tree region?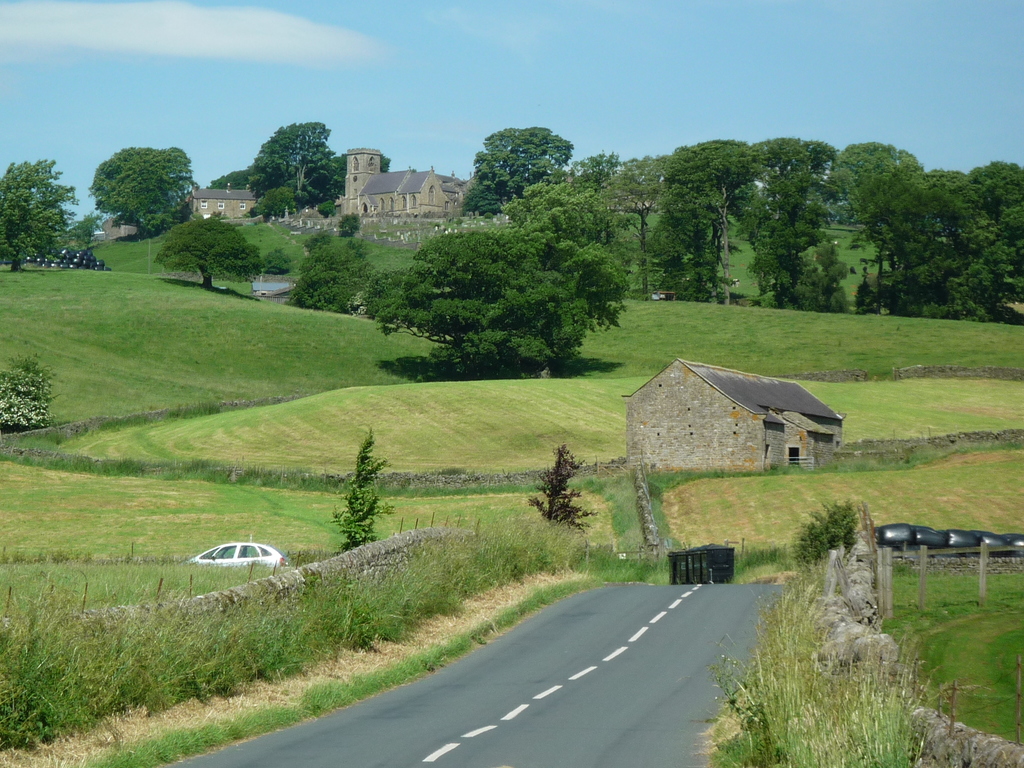
[499,182,610,239]
